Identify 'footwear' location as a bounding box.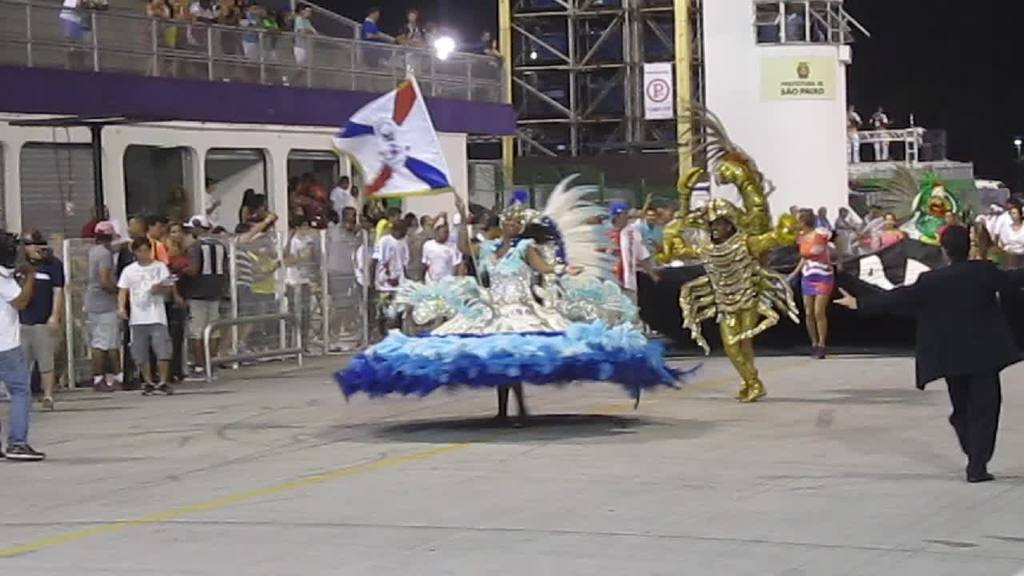
detection(0, 438, 49, 461).
